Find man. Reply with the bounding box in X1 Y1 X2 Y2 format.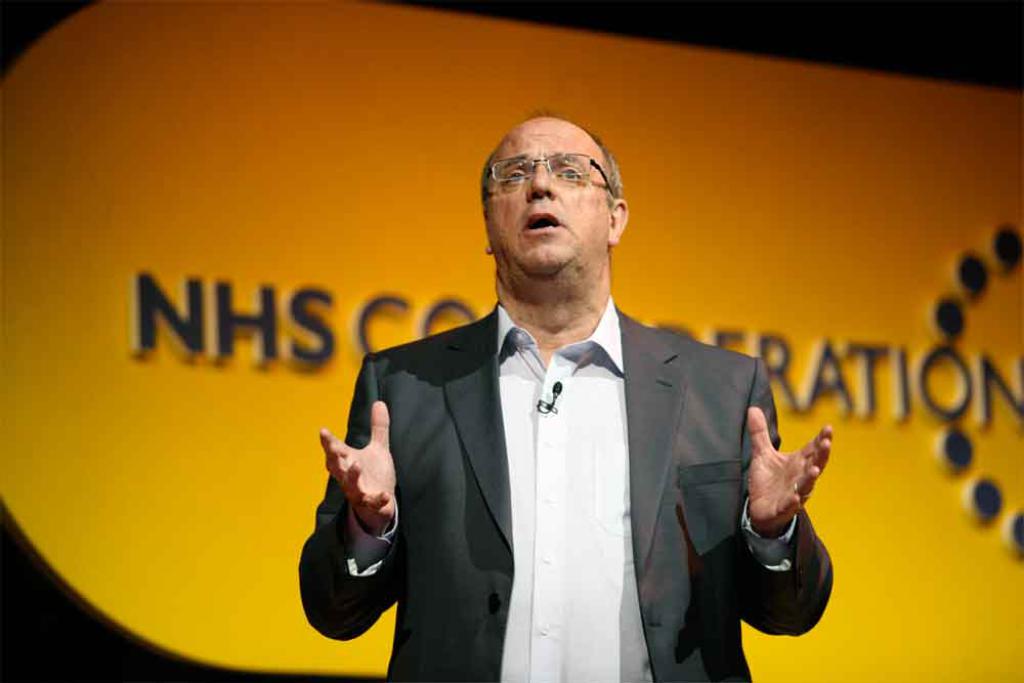
322 146 798 667.
